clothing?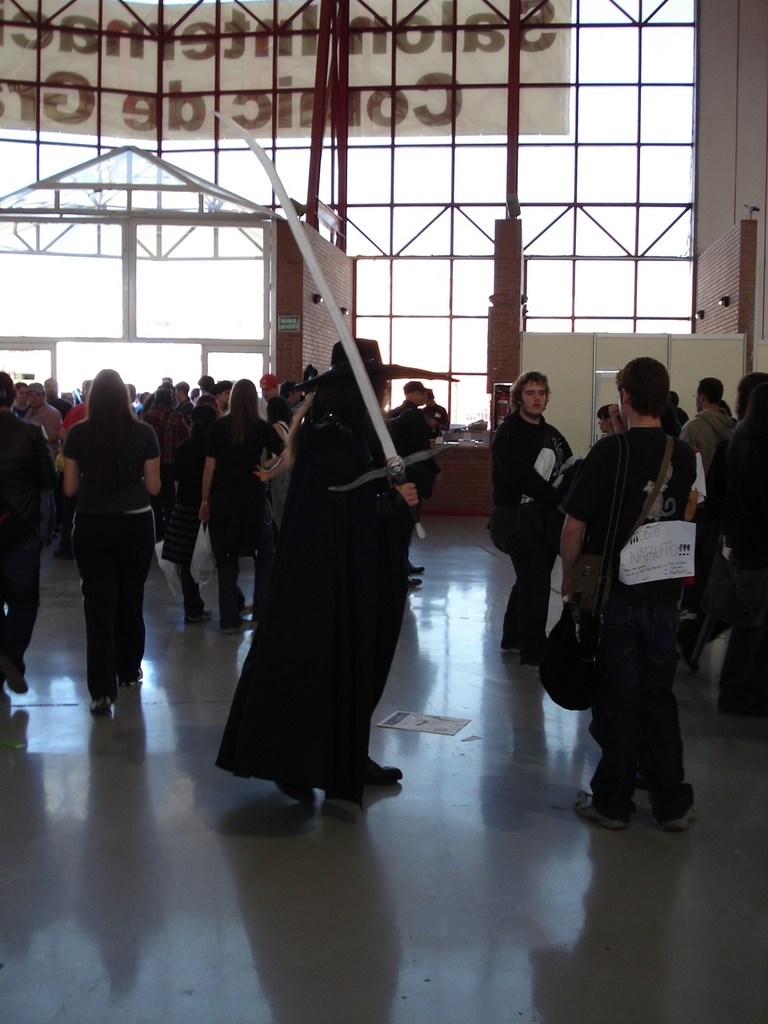
l=678, t=406, r=739, b=496
